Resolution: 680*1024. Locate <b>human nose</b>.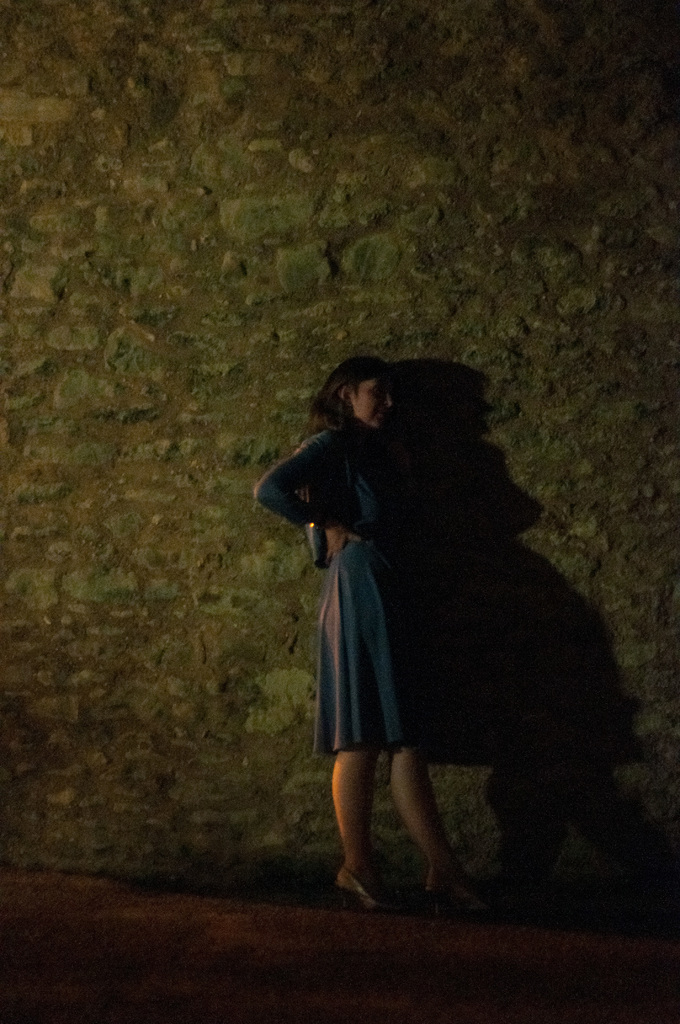
bbox=[380, 390, 396, 414].
